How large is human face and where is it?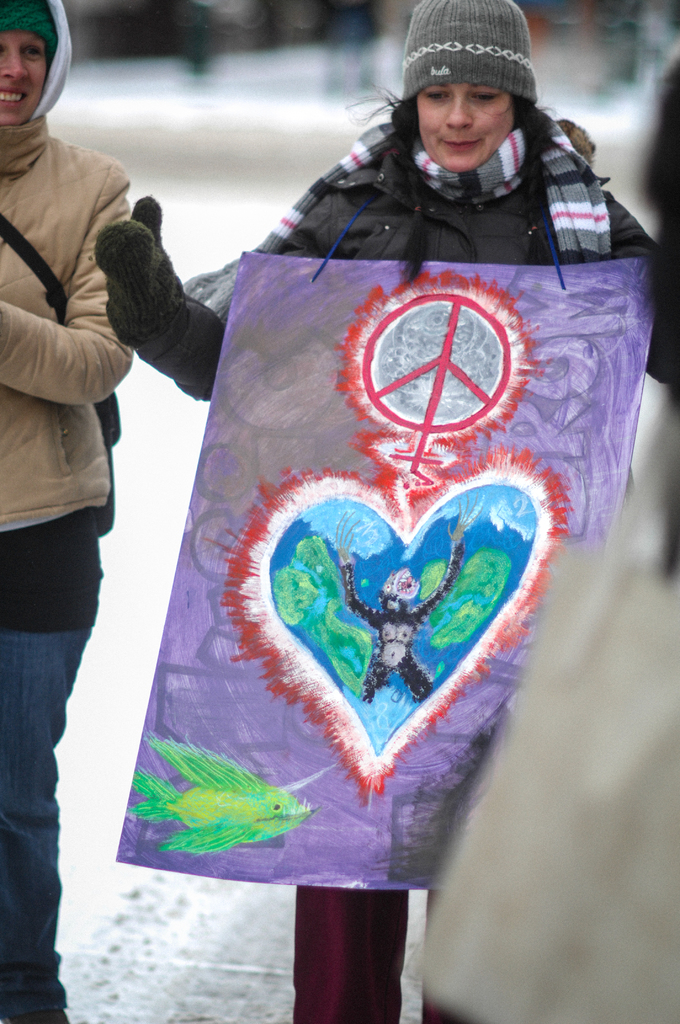
Bounding box: pyautogui.locateOnScreen(414, 74, 514, 173).
